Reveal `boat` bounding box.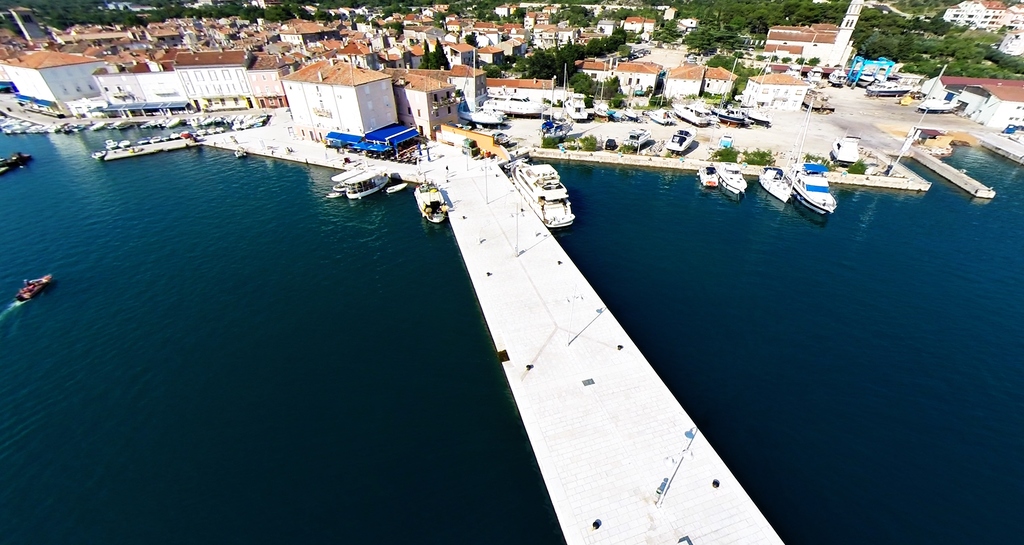
Revealed: locate(514, 160, 579, 228).
